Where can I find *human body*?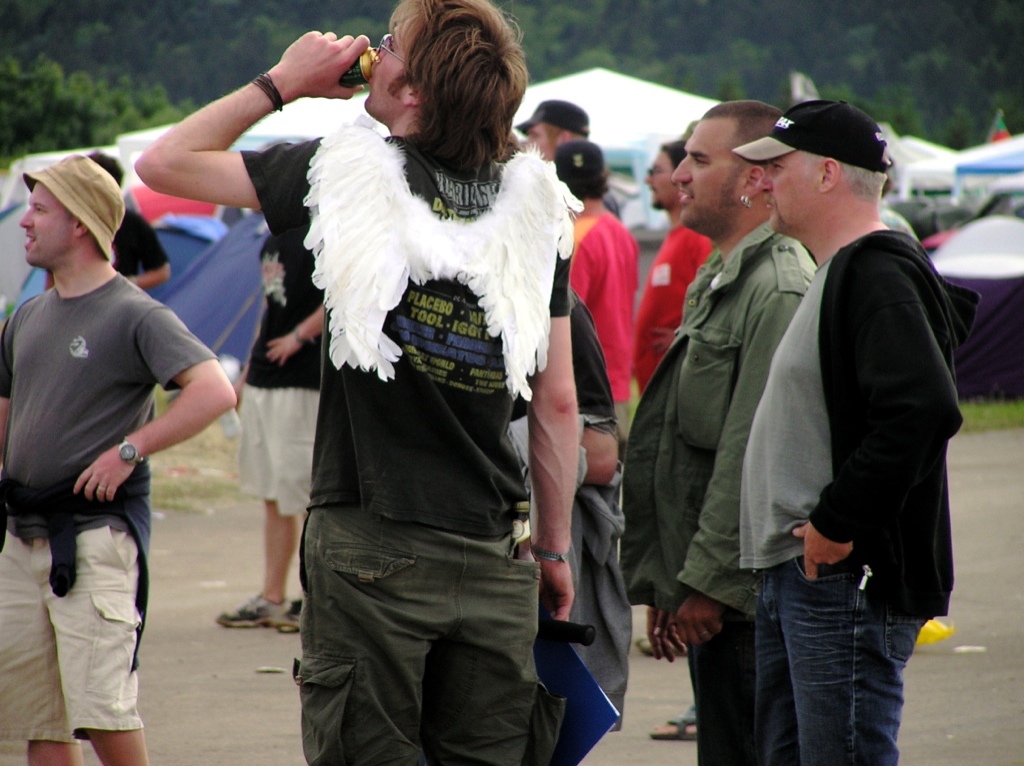
You can find it at box=[566, 205, 630, 447].
